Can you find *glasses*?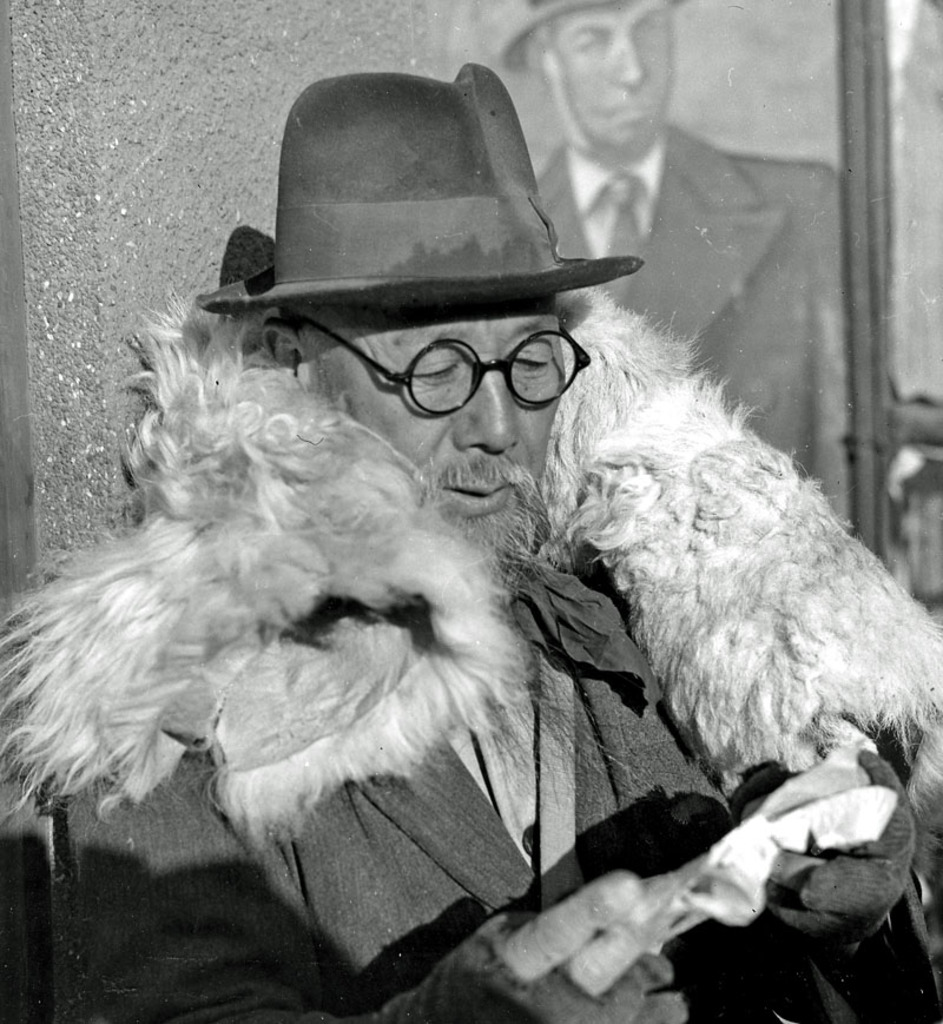
Yes, bounding box: 339, 313, 608, 421.
